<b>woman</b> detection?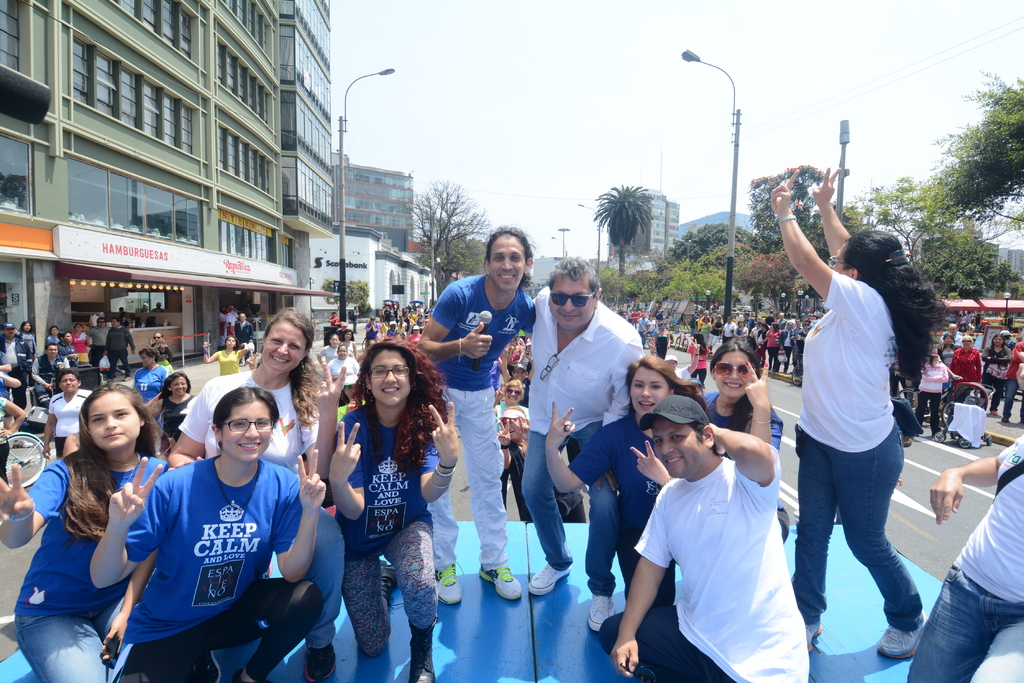
crop(935, 330, 965, 376)
